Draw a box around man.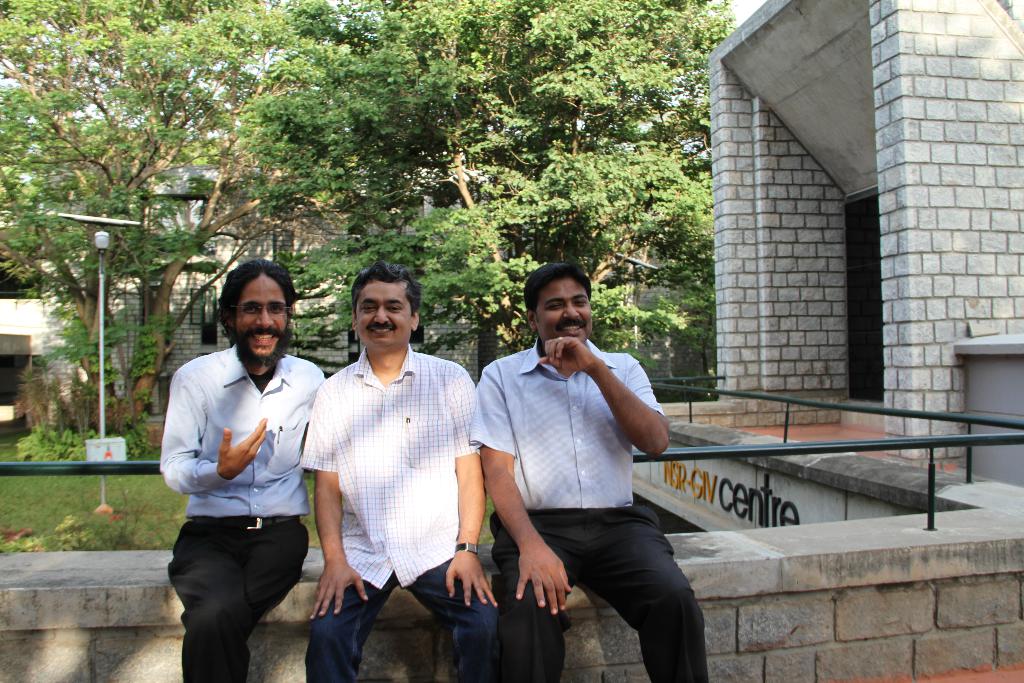
<region>474, 264, 704, 659</region>.
